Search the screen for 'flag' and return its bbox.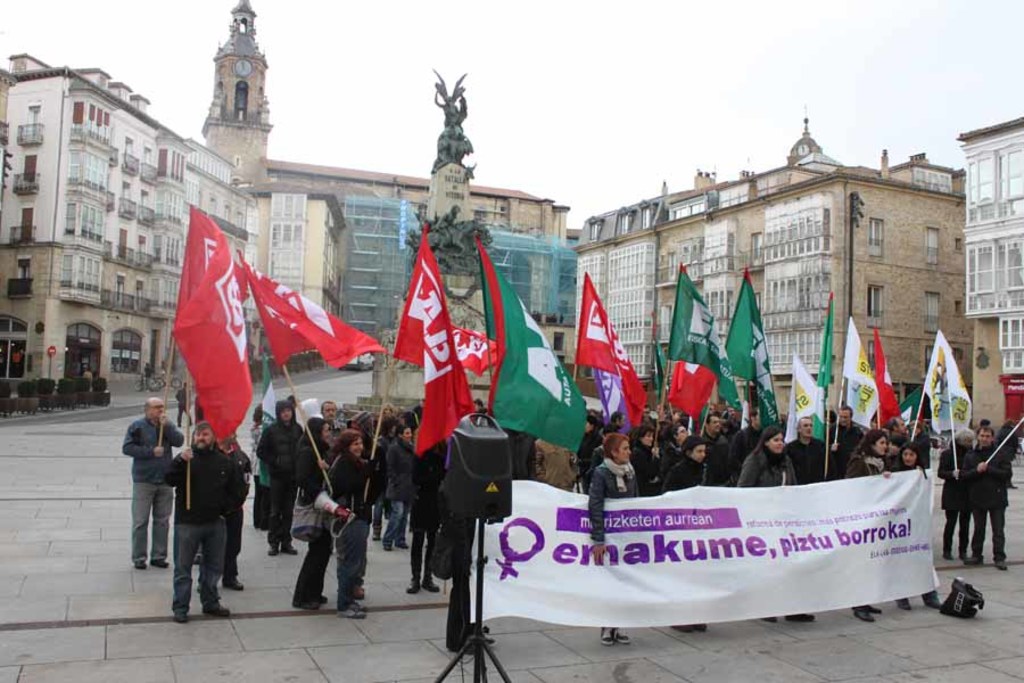
Found: 779:349:819:442.
